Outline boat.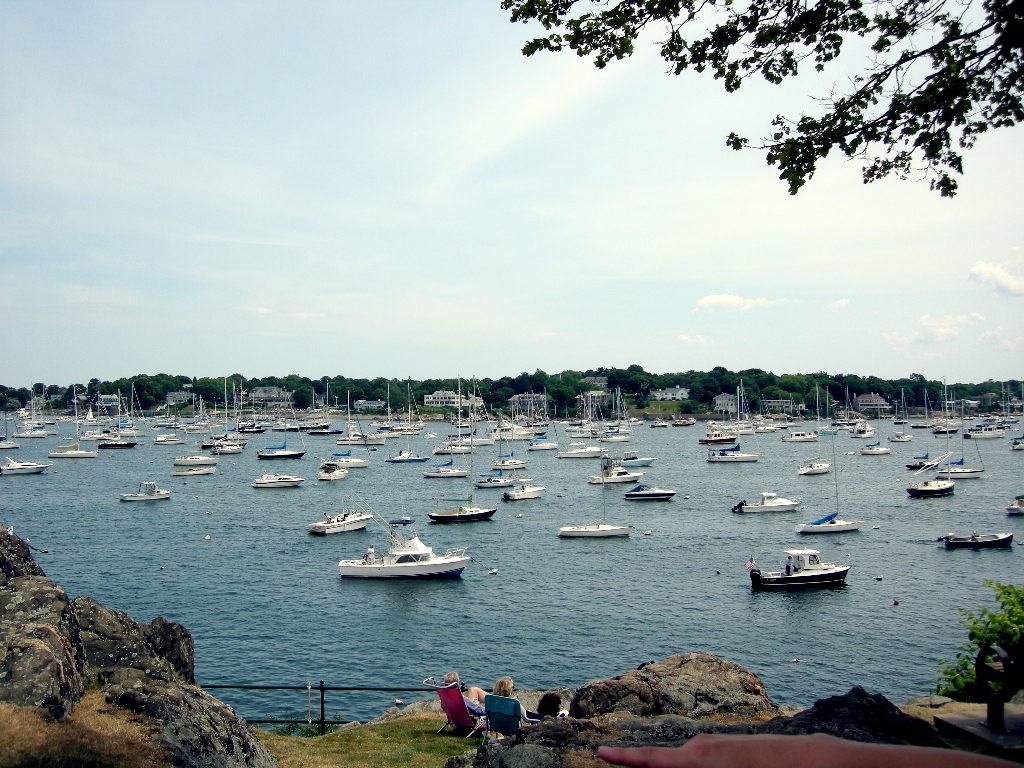
Outline: BBox(56, 391, 99, 457).
